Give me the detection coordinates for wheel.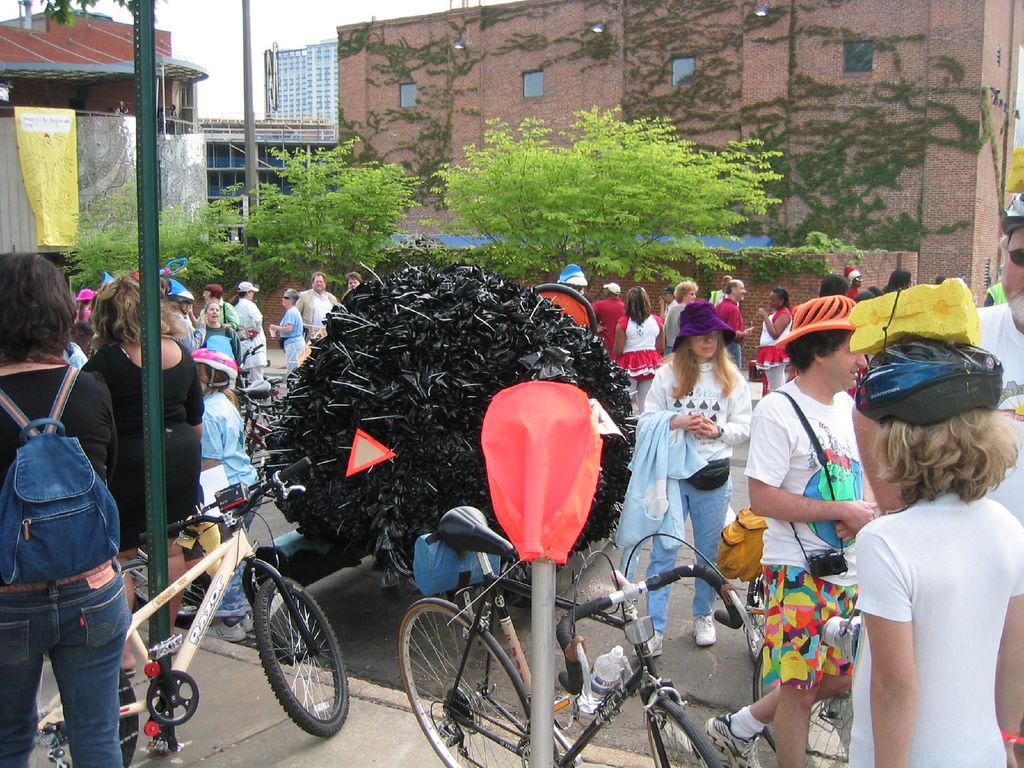
x1=646 y1=698 x2=723 y2=767.
